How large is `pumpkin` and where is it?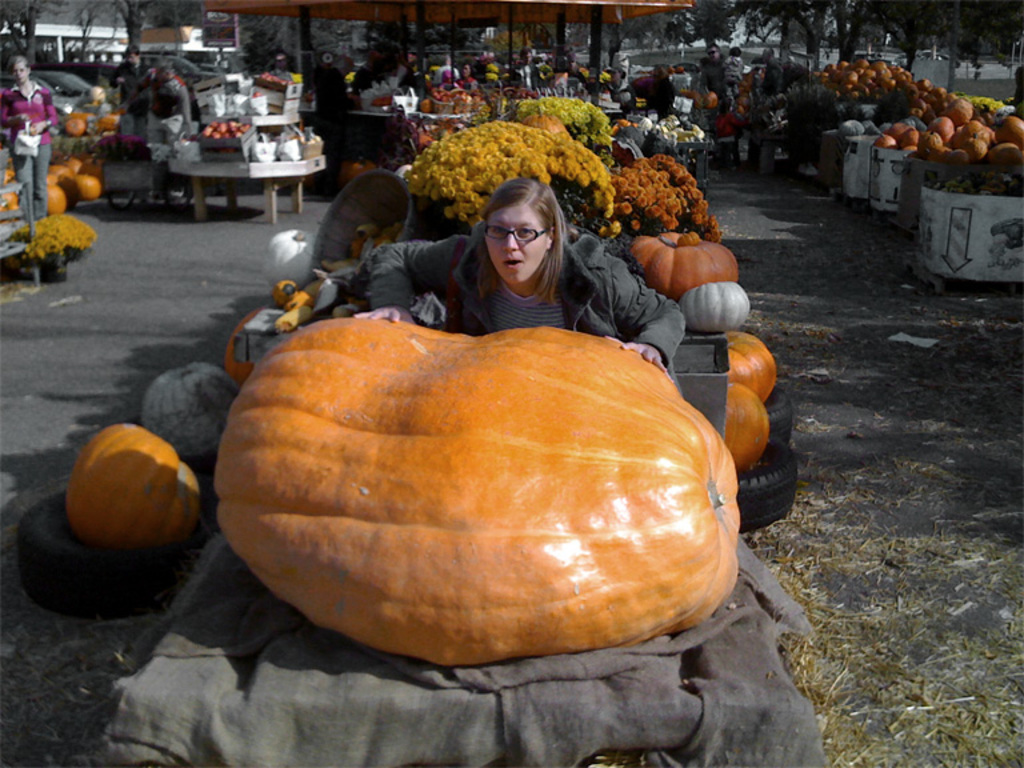
Bounding box: <region>673, 281, 749, 332</region>.
